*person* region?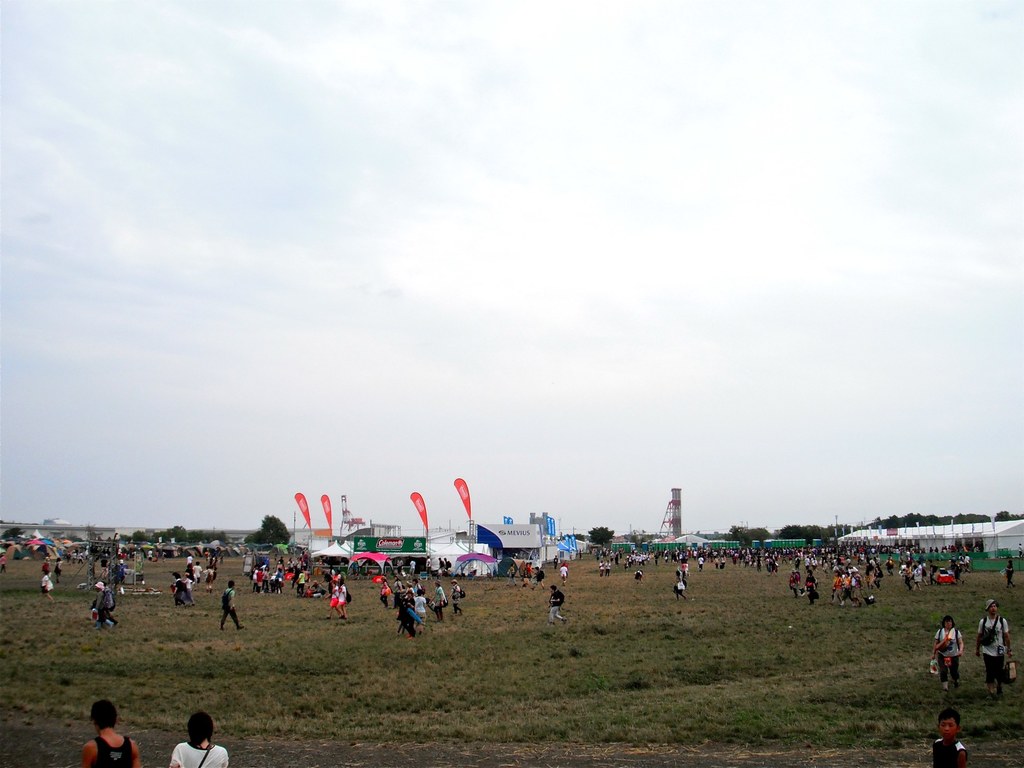
BBox(98, 588, 118, 628)
